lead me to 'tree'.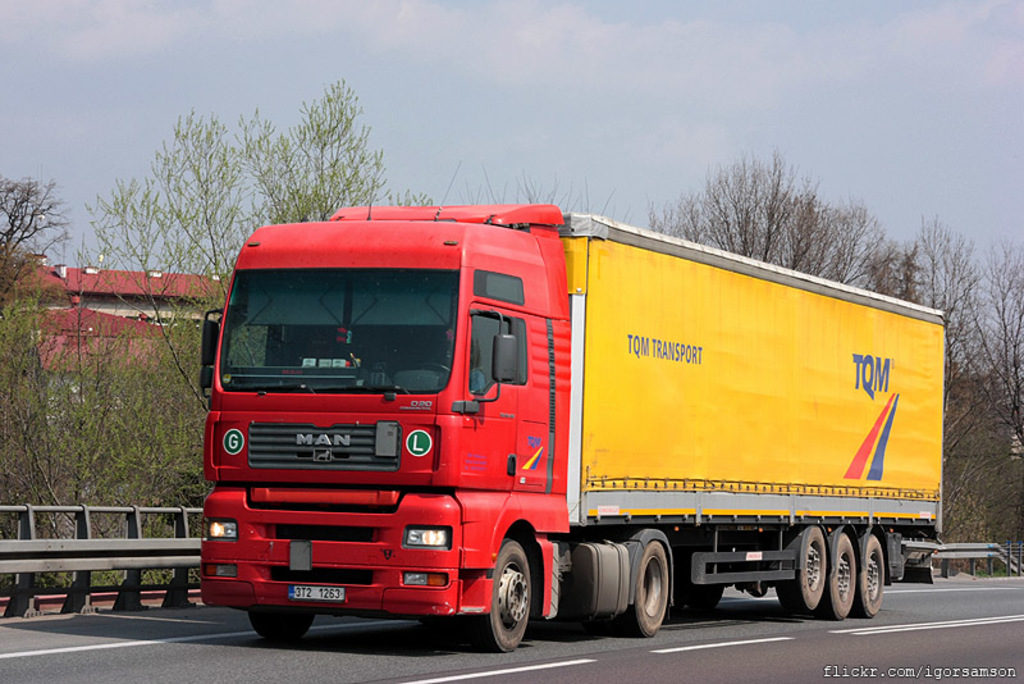
Lead to 648:142:901:287.
